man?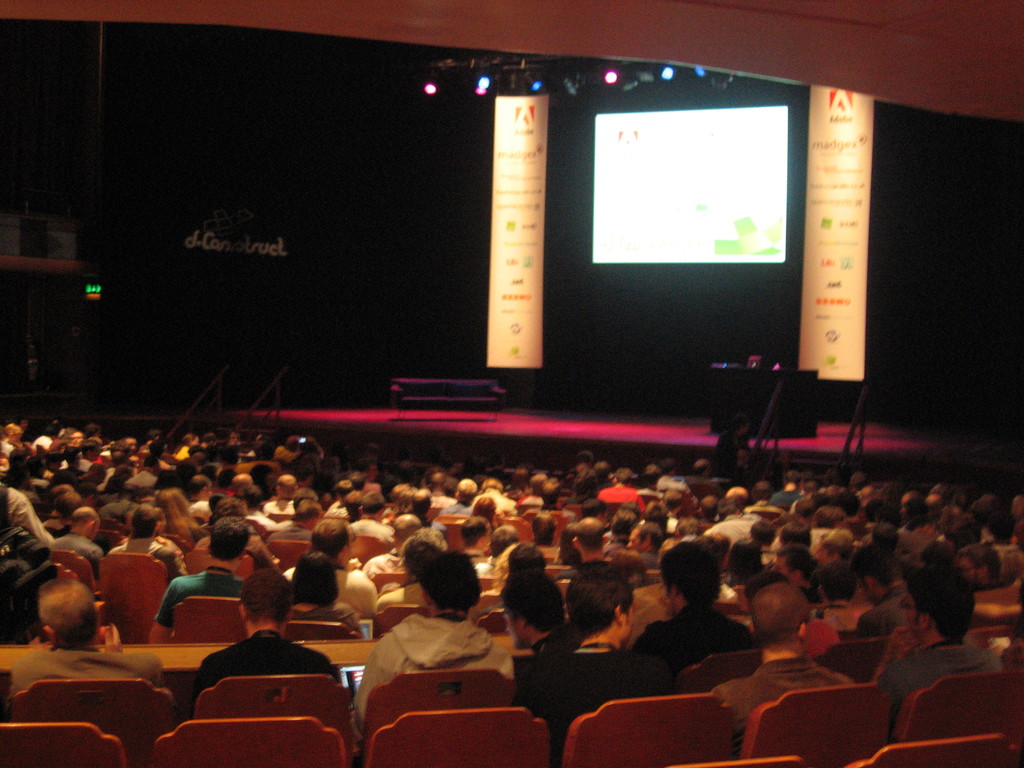
locate(634, 538, 754, 678)
